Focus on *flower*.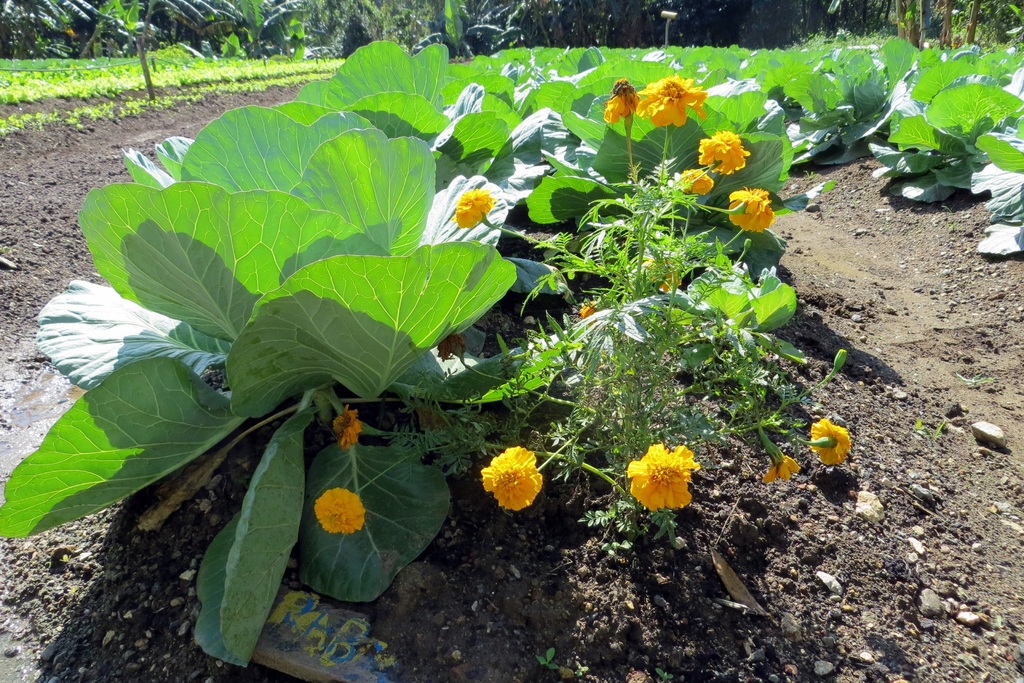
Focused at 808 418 850 470.
